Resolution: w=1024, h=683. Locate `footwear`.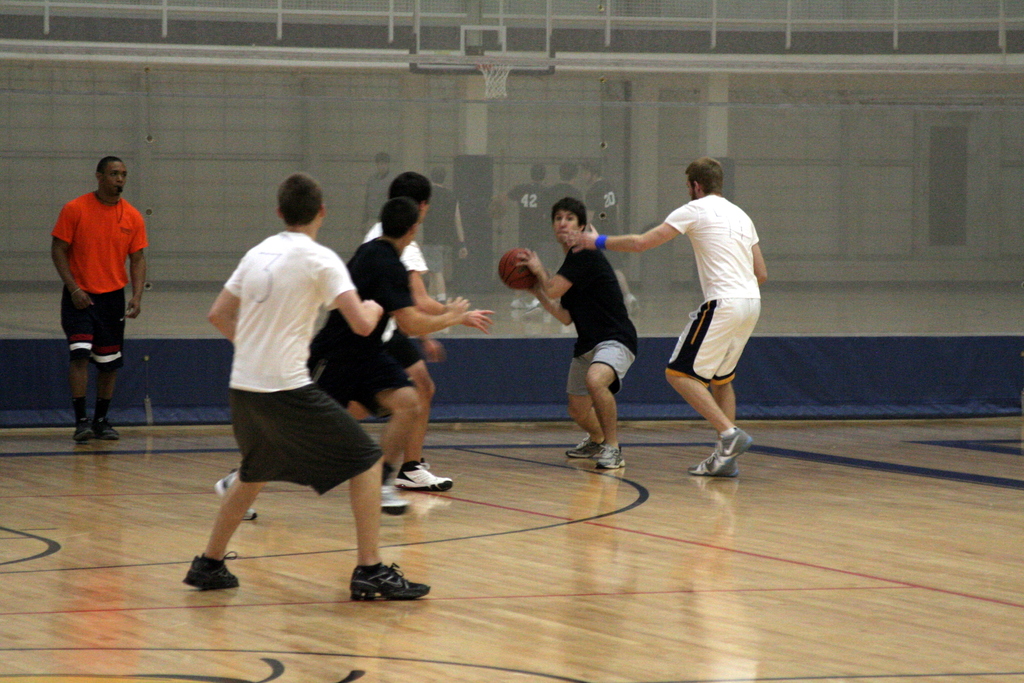
locate(76, 429, 91, 441).
